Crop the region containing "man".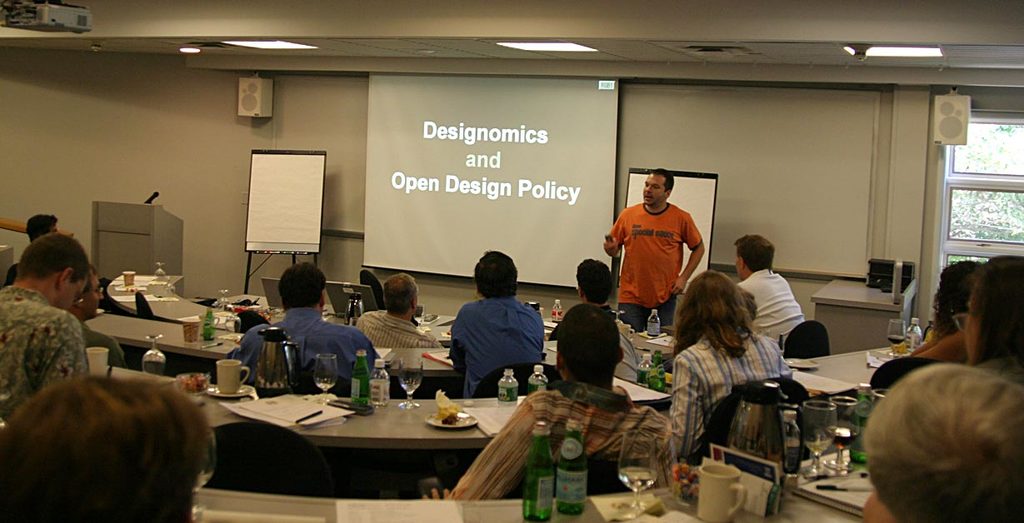
Crop region: <region>232, 261, 395, 390</region>.
